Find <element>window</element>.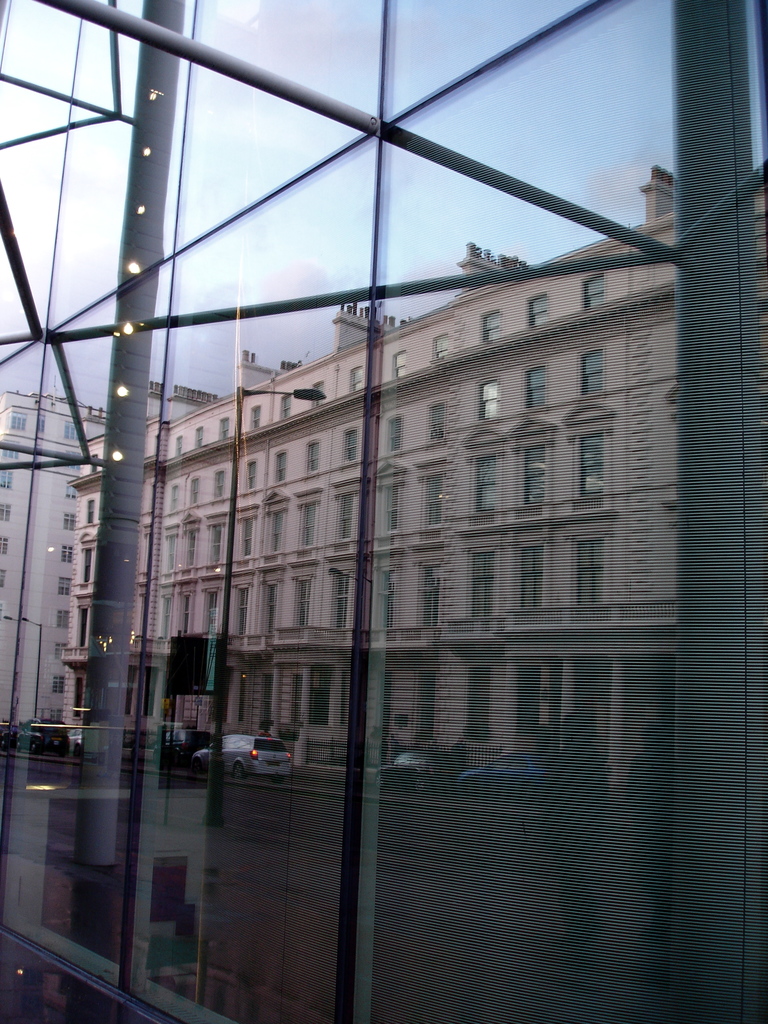
(x1=251, y1=406, x2=261, y2=429).
